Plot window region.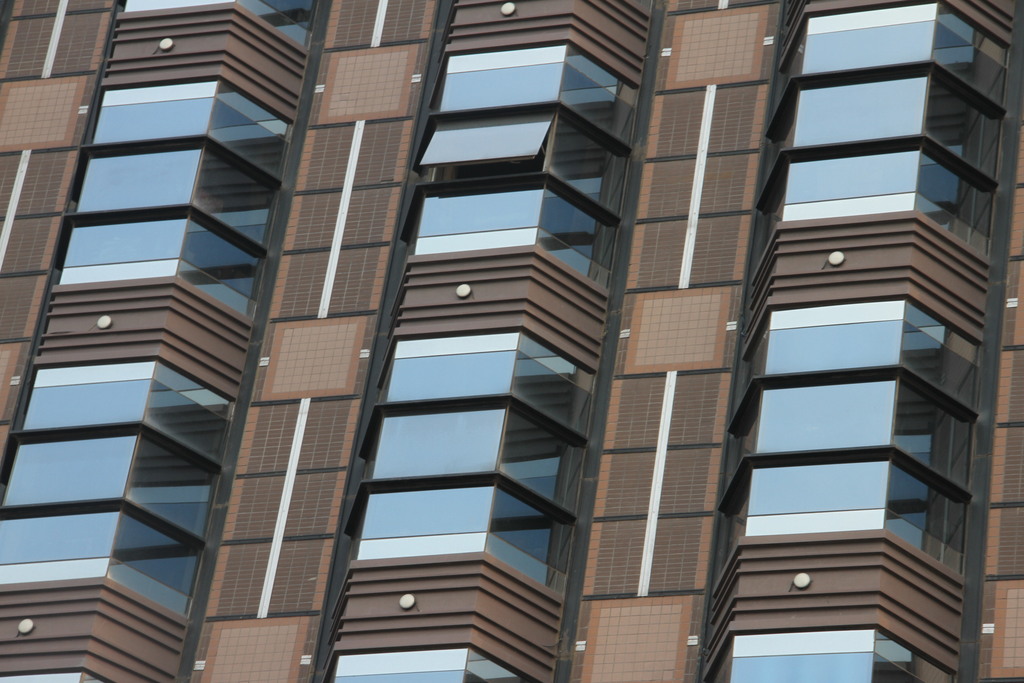
Plotted at 760:304:980:413.
